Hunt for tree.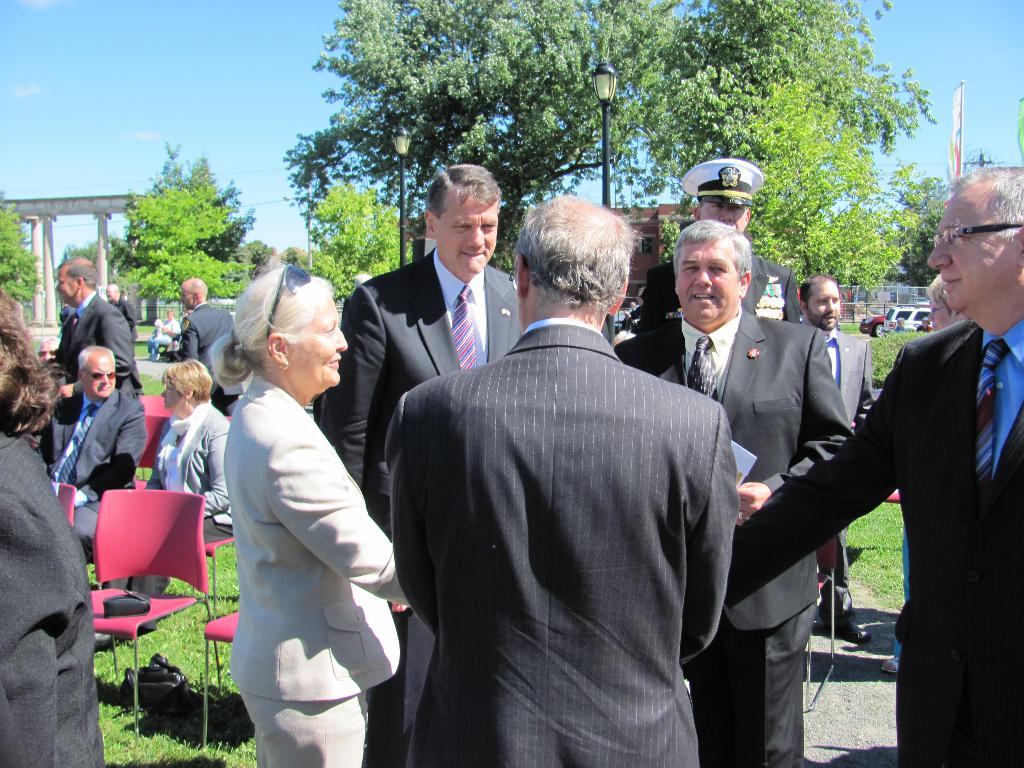
Hunted down at (left=883, top=159, right=958, bottom=286).
